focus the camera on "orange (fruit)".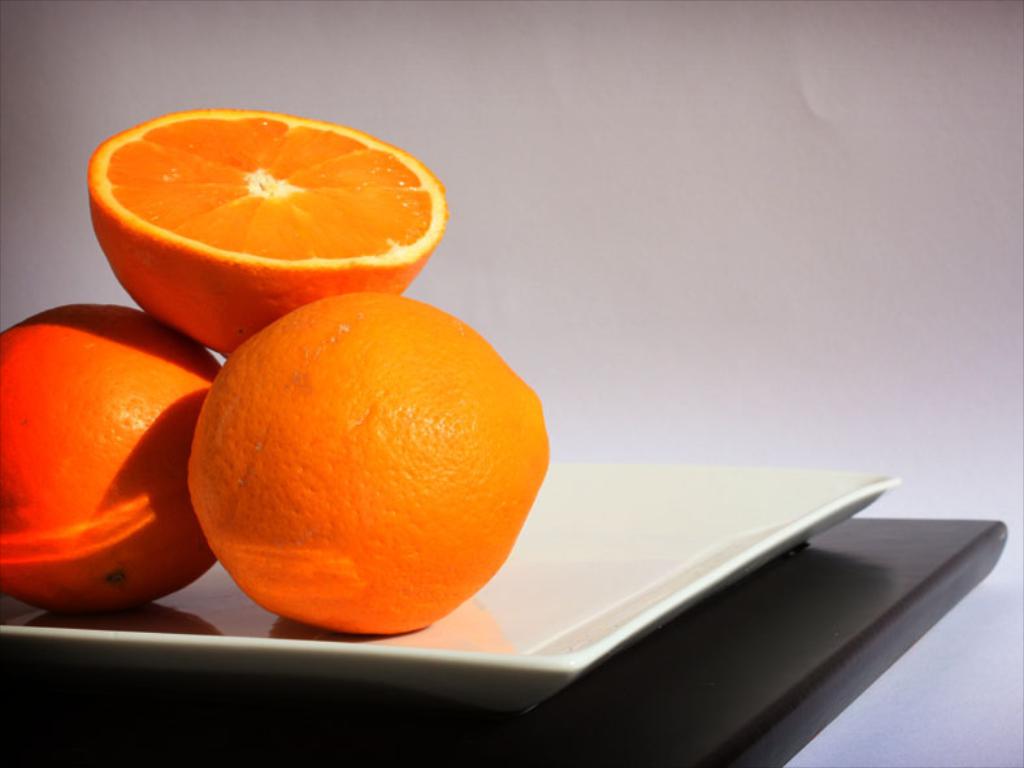
Focus region: (x1=86, y1=105, x2=450, y2=359).
